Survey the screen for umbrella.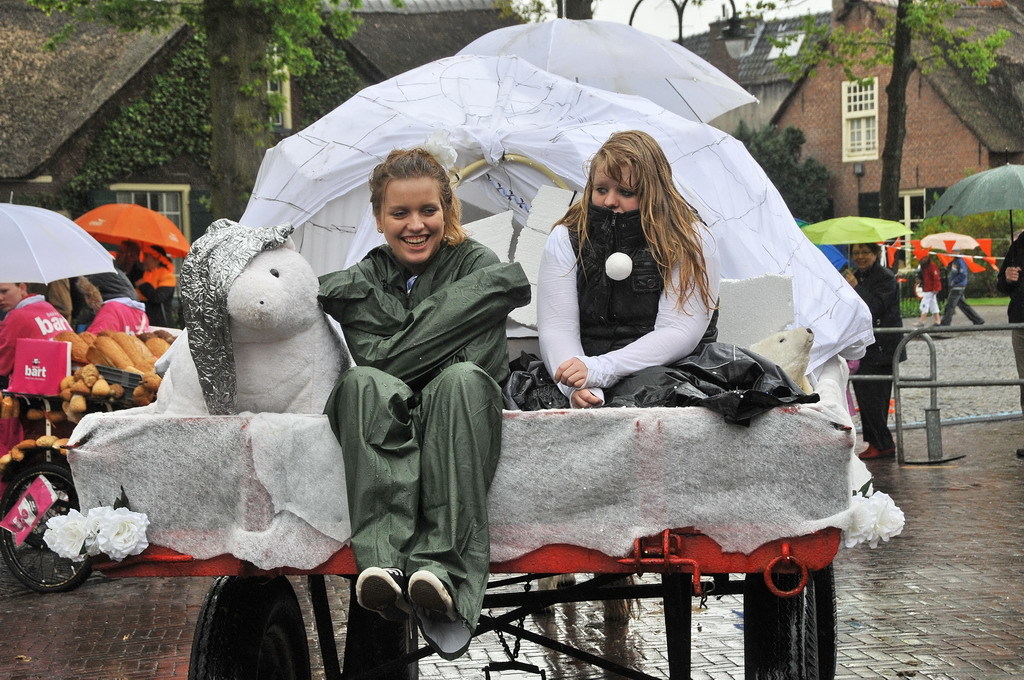
Survey found: (918, 228, 977, 254).
